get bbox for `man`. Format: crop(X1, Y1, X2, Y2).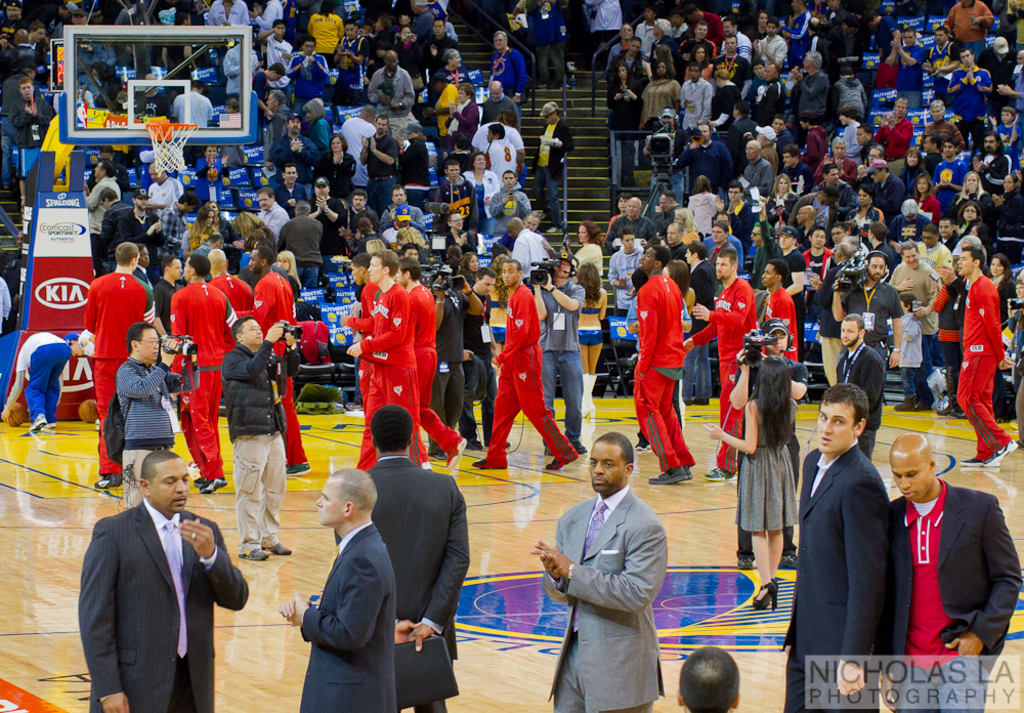
crop(355, 114, 397, 219).
